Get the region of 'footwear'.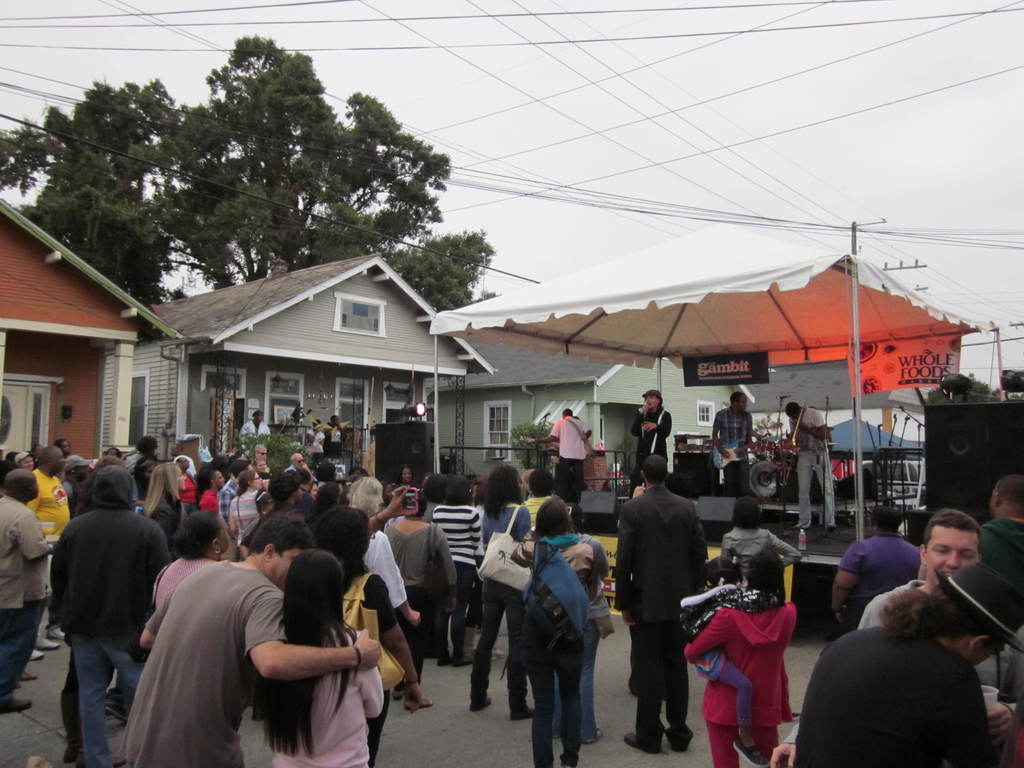
452, 654, 470, 664.
